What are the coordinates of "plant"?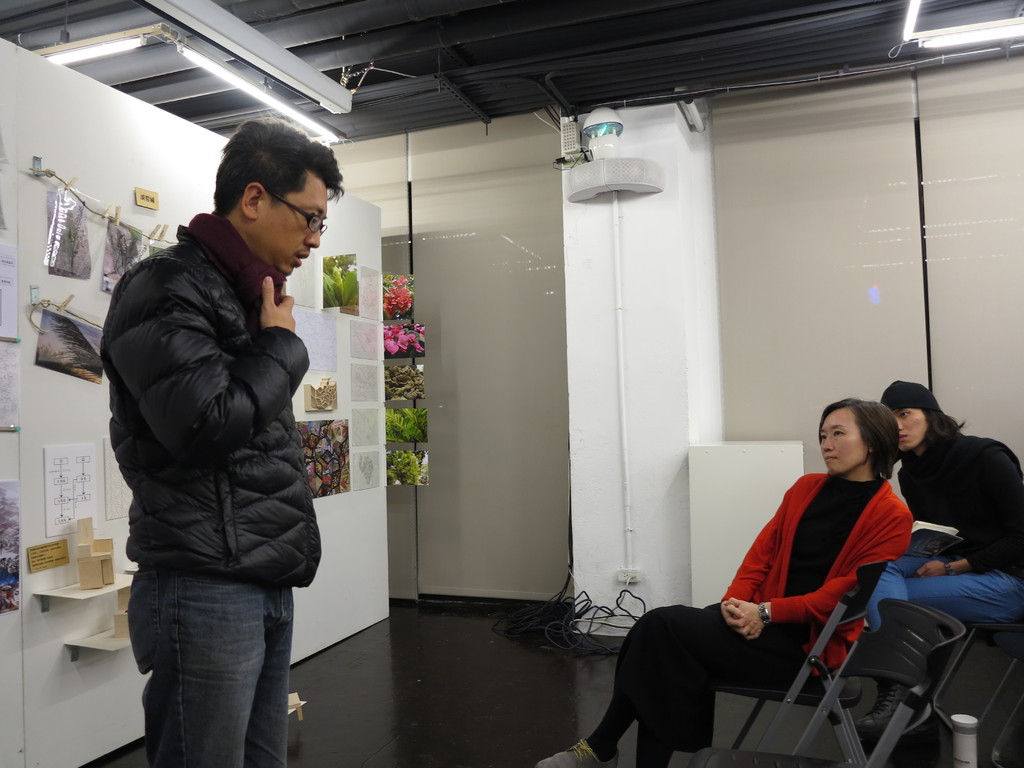
{"left": 386, "top": 439, "right": 440, "bottom": 485}.
